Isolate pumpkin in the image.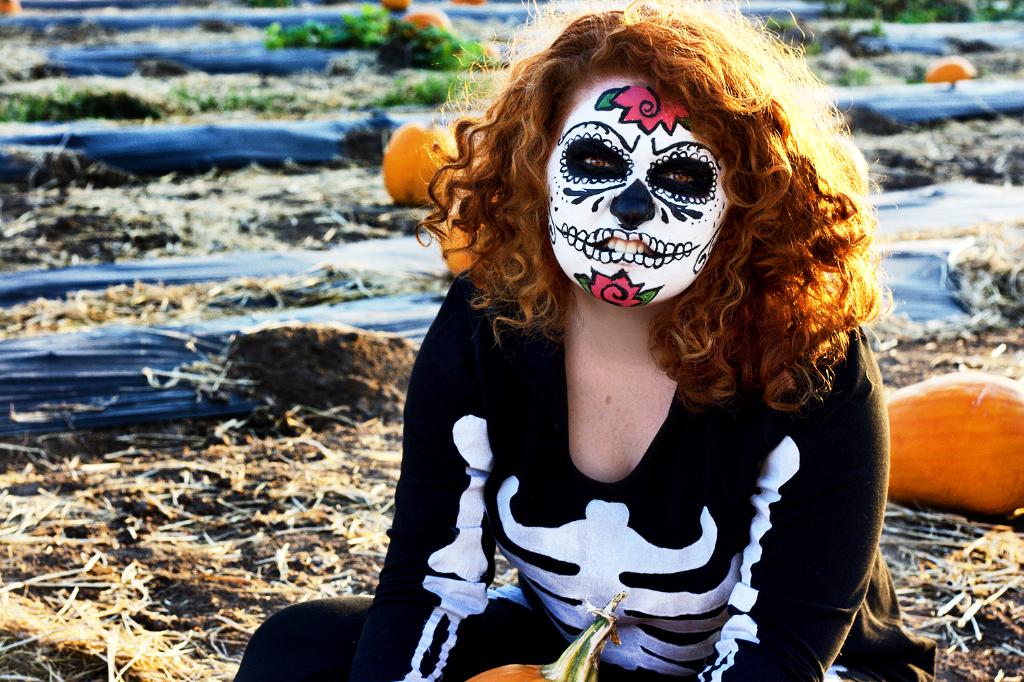
Isolated region: locate(406, 7, 446, 30).
